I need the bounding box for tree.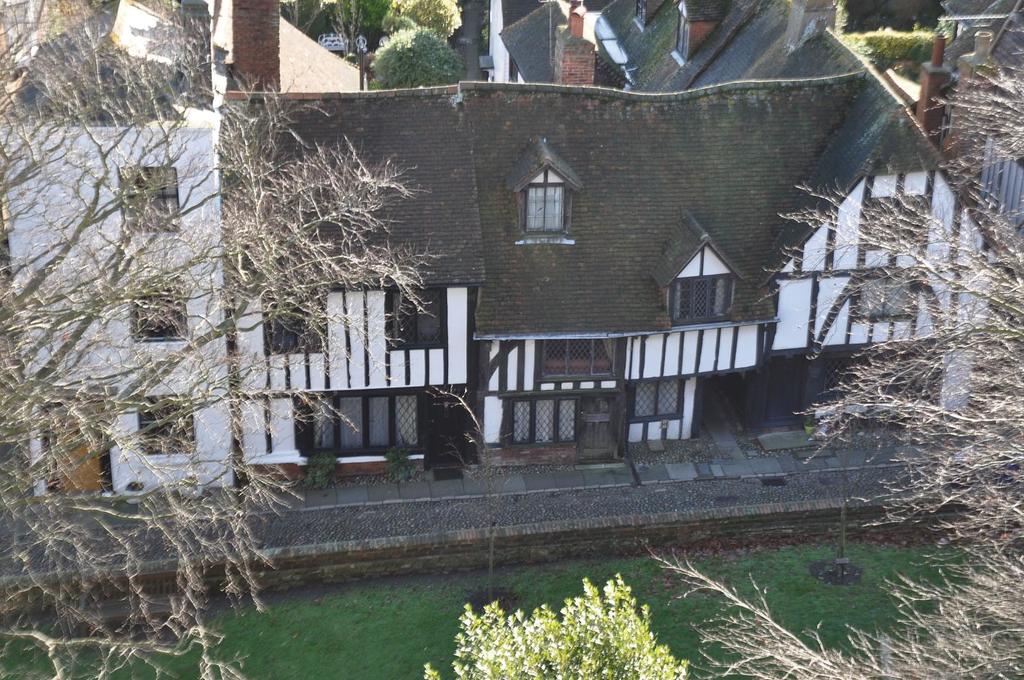
Here it is: 414/570/687/679.
